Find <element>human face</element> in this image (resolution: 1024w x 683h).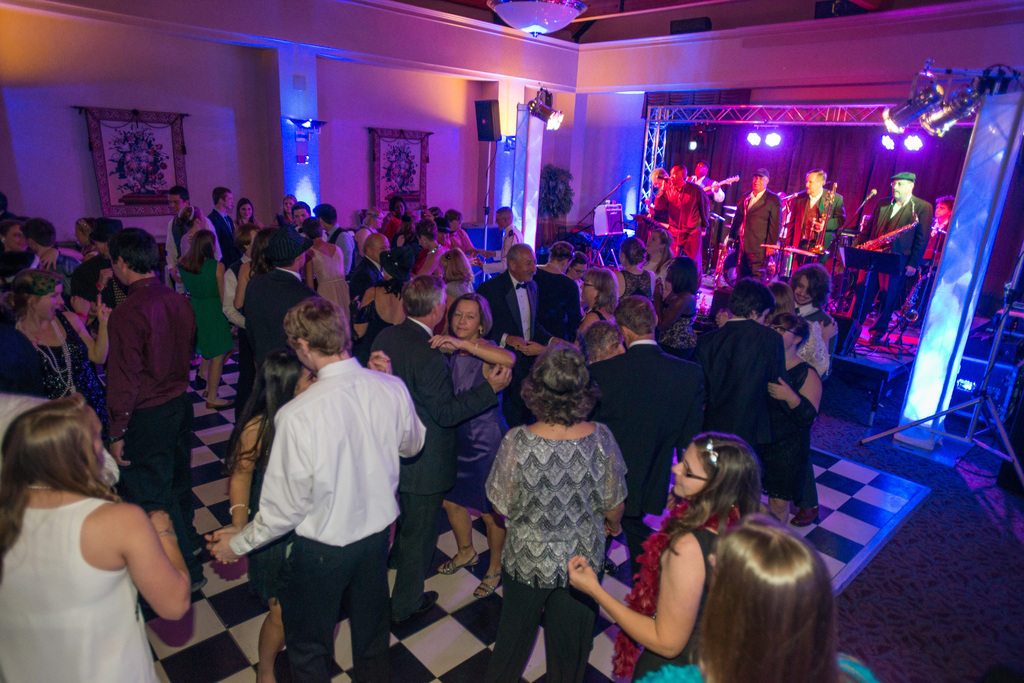
221 193 238 209.
